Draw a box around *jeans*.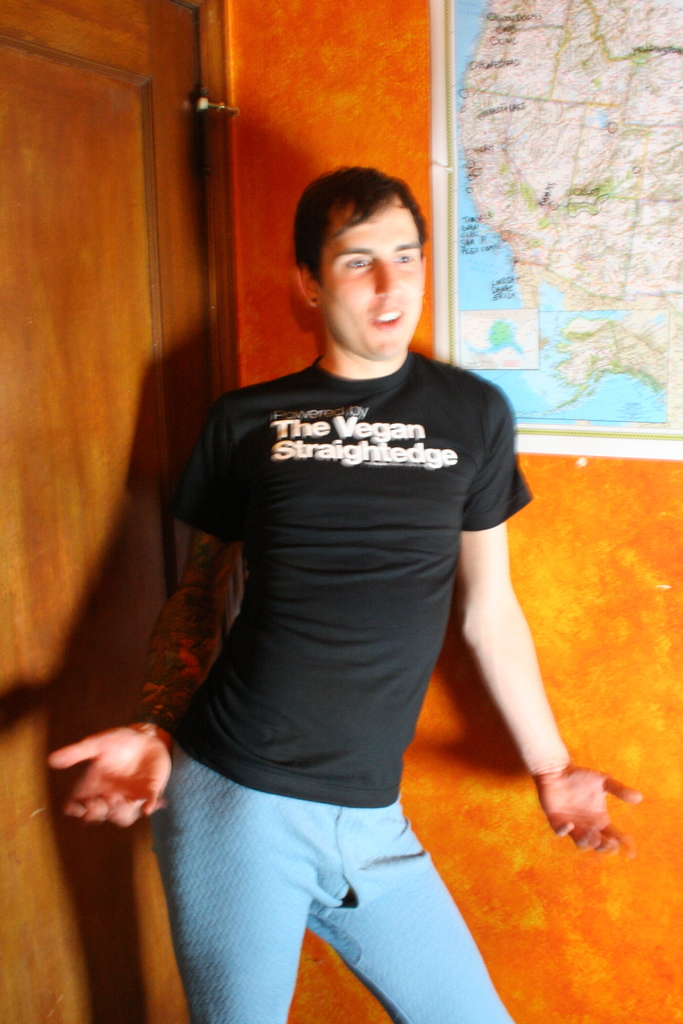
{"x1": 128, "y1": 756, "x2": 520, "y2": 1002}.
